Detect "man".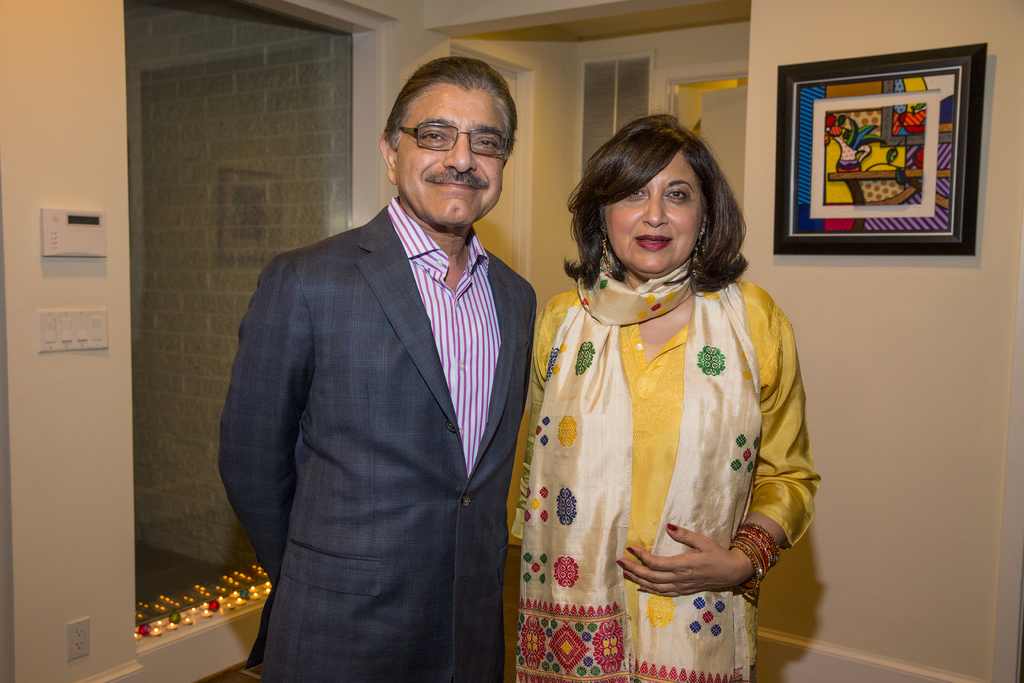
Detected at box(221, 43, 561, 661).
